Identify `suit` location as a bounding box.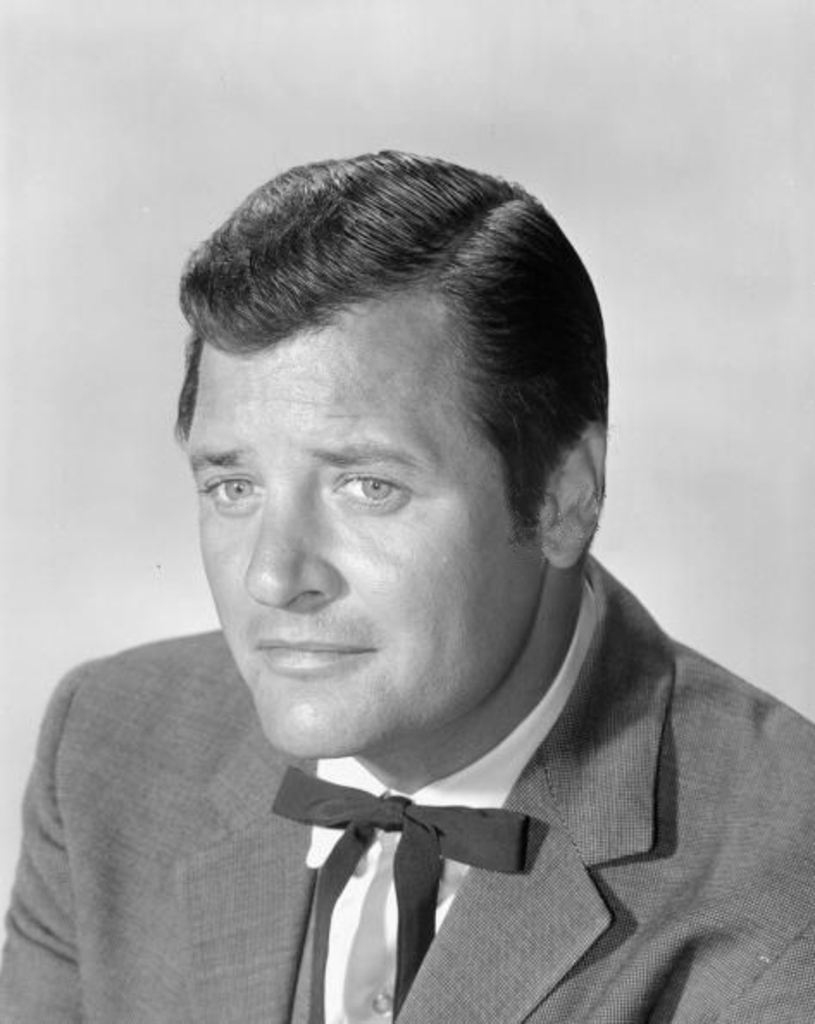
<box>33,634,786,1000</box>.
